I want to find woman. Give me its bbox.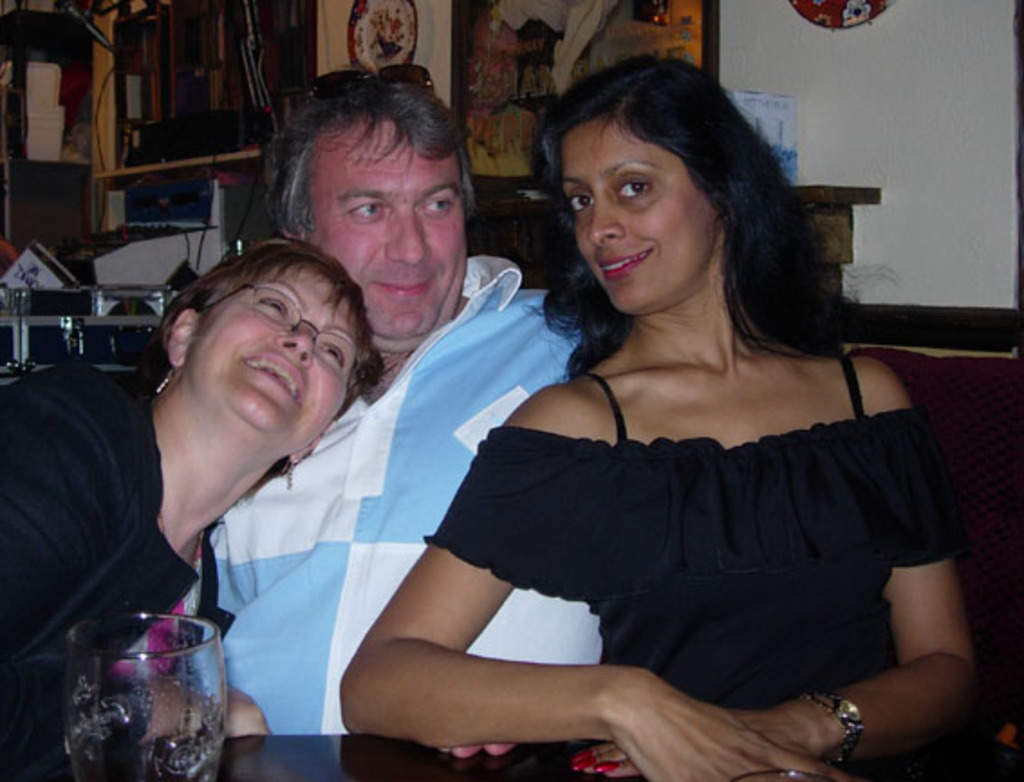
[x1=0, y1=240, x2=383, y2=780].
